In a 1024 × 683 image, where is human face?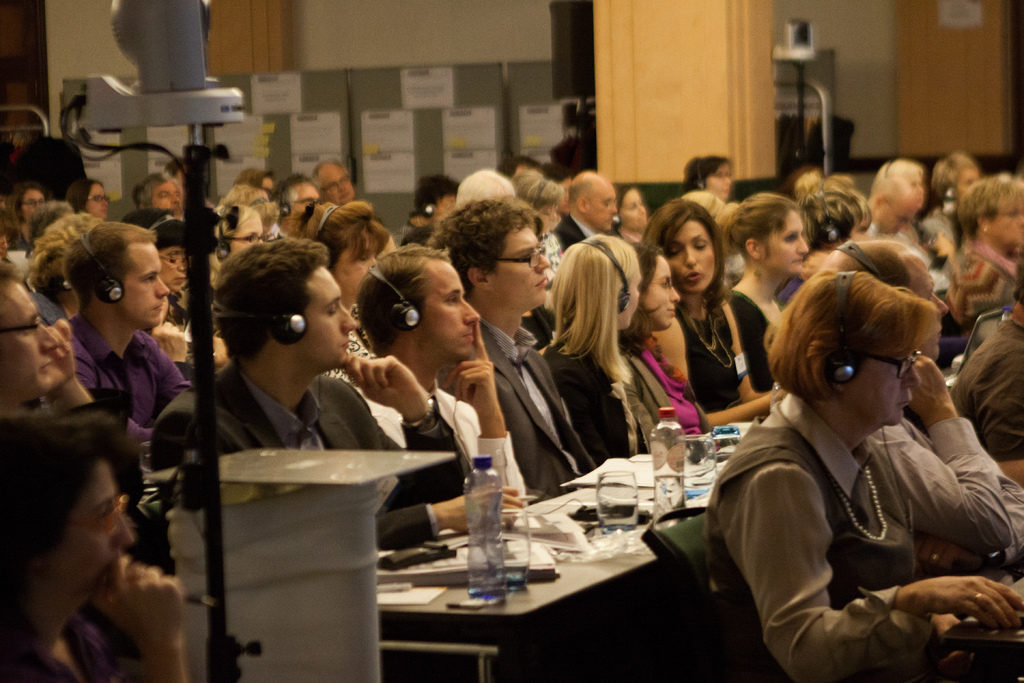
bbox(911, 259, 952, 368).
